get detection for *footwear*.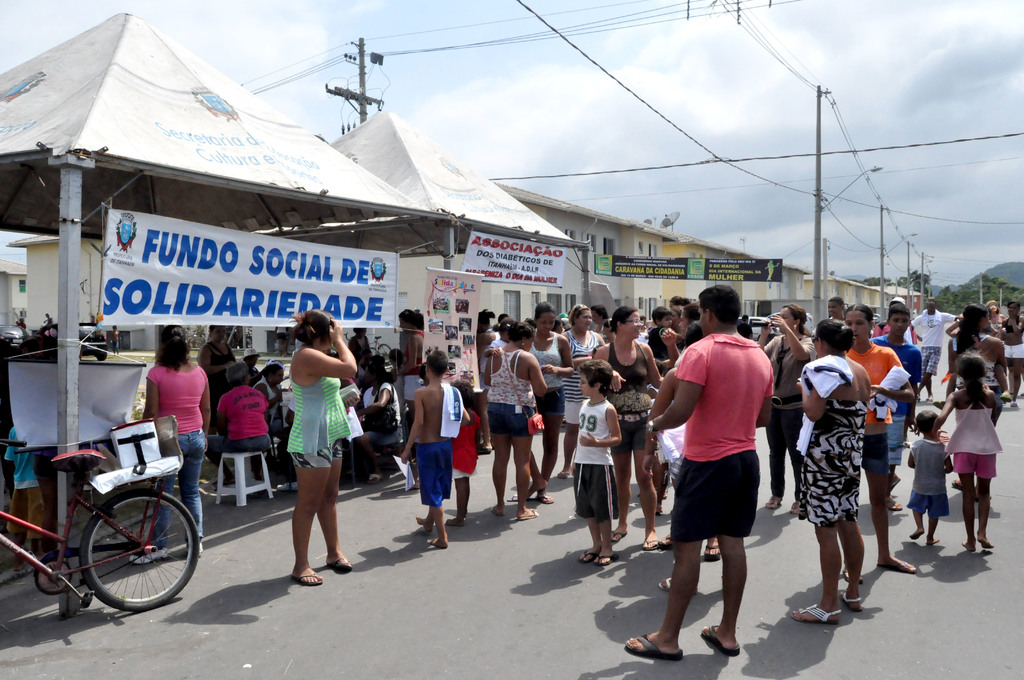
Detection: x1=964 y1=479 x2=991 y2=498.
